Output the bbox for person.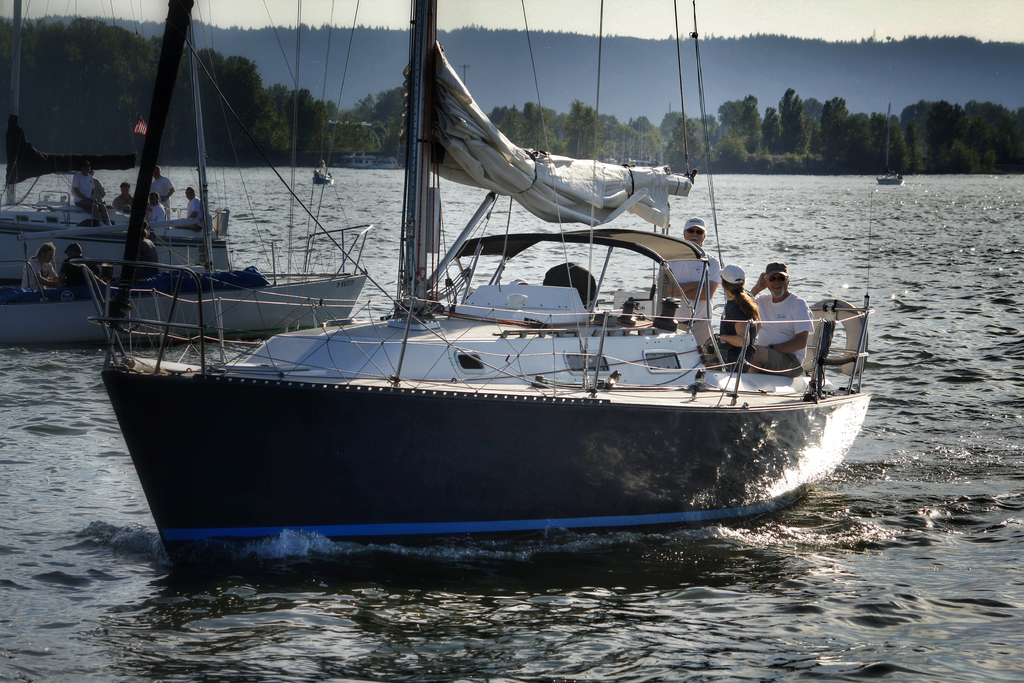
crop(72, 158, 95, 202).
